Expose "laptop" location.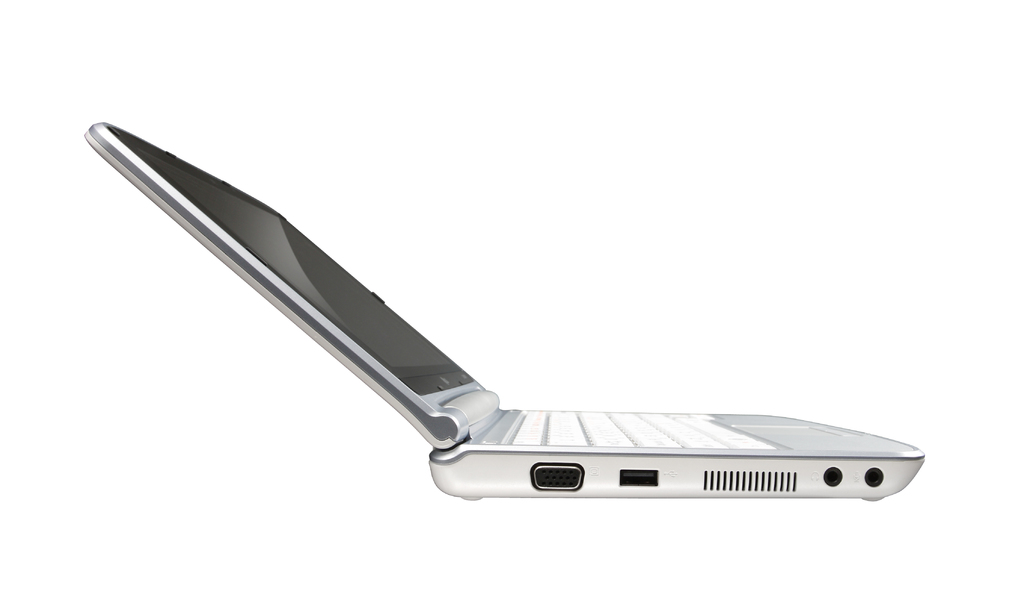
Exposed at detection(74, 127, 902, 525).
